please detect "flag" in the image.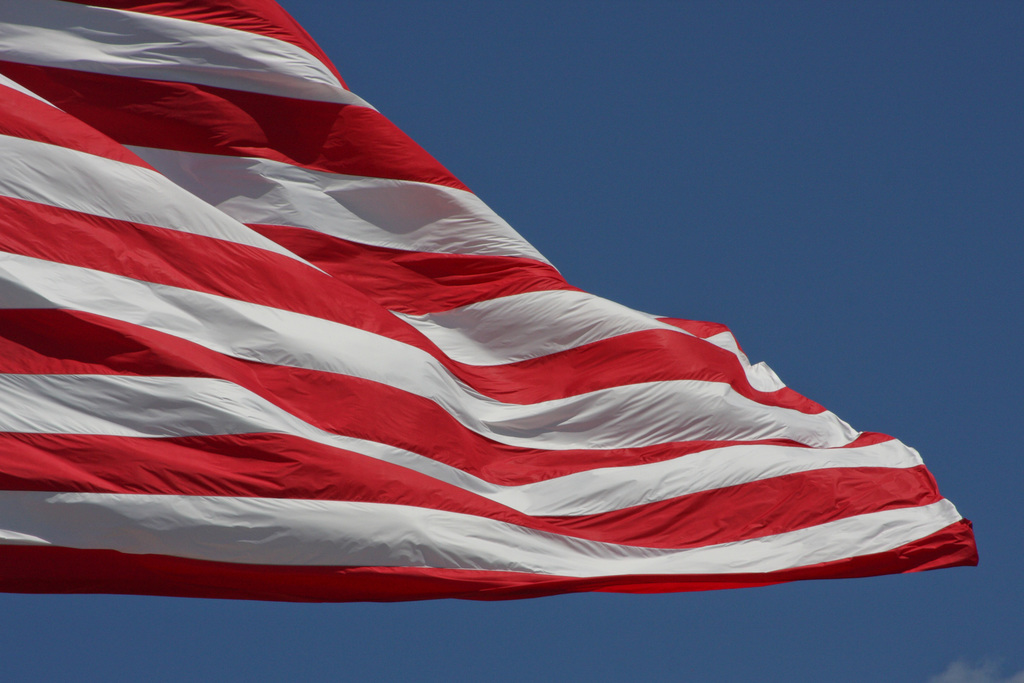
locate(35, 13, 975, 621).
